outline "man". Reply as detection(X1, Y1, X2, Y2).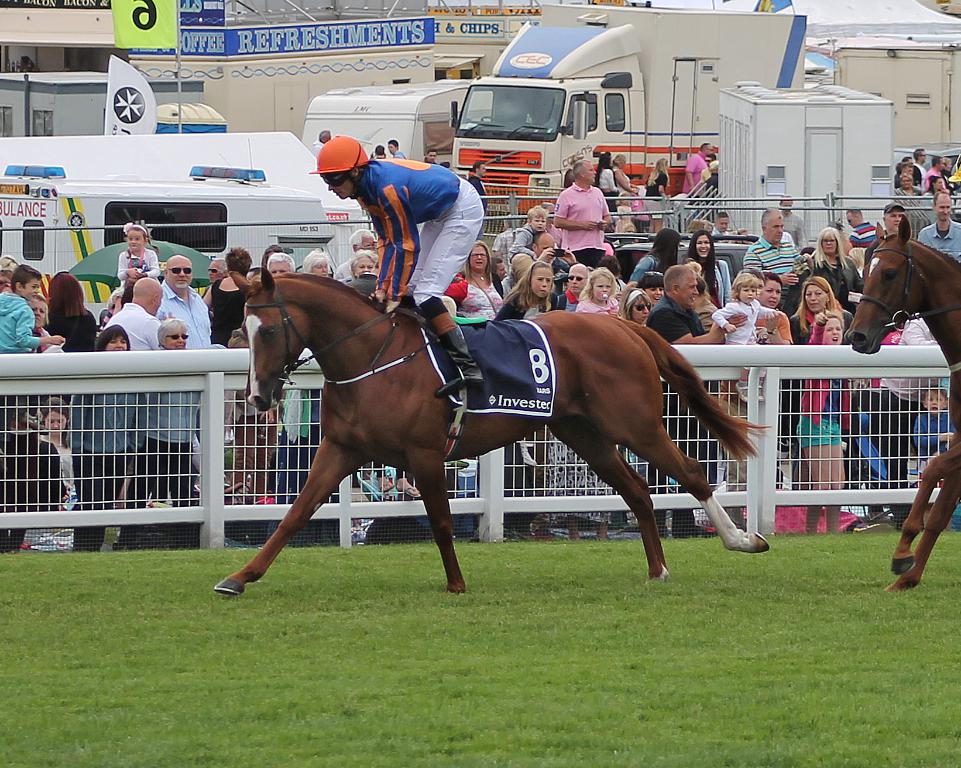
detection(266, 252, 297, 275).
